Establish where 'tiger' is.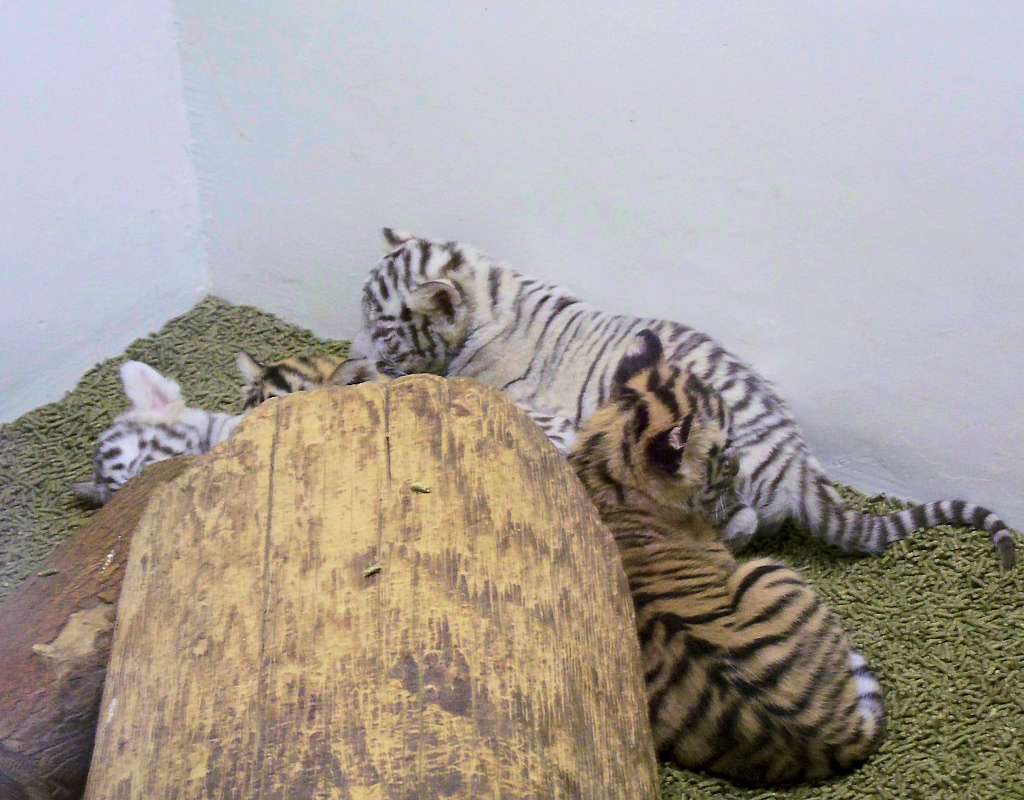
Established at 234,351,401,400.
